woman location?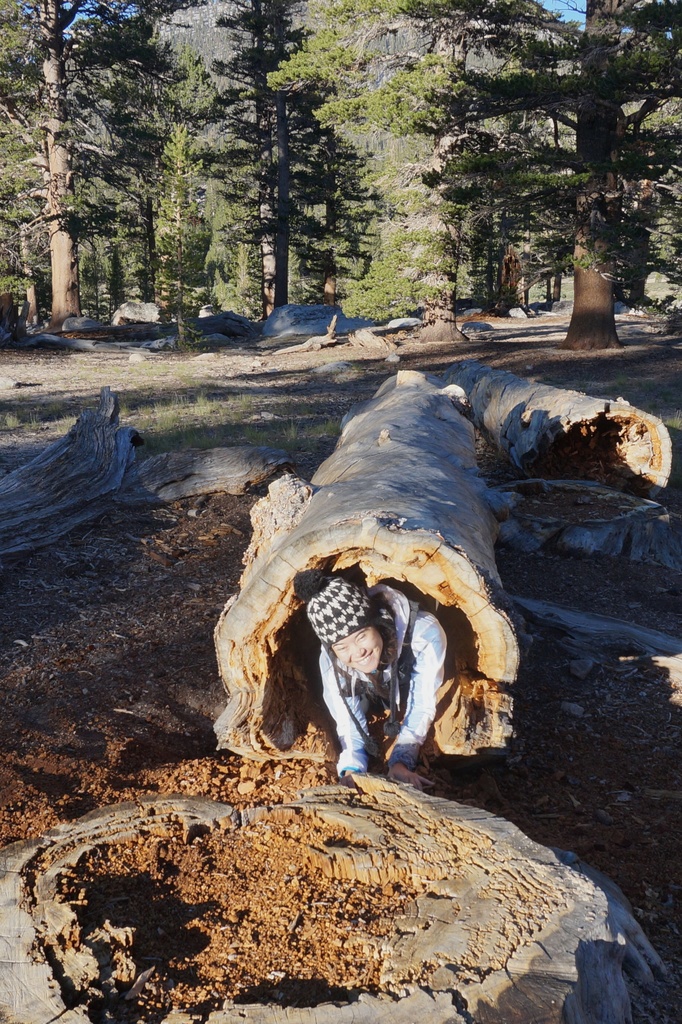
detection(304, 570, 437, 799)
